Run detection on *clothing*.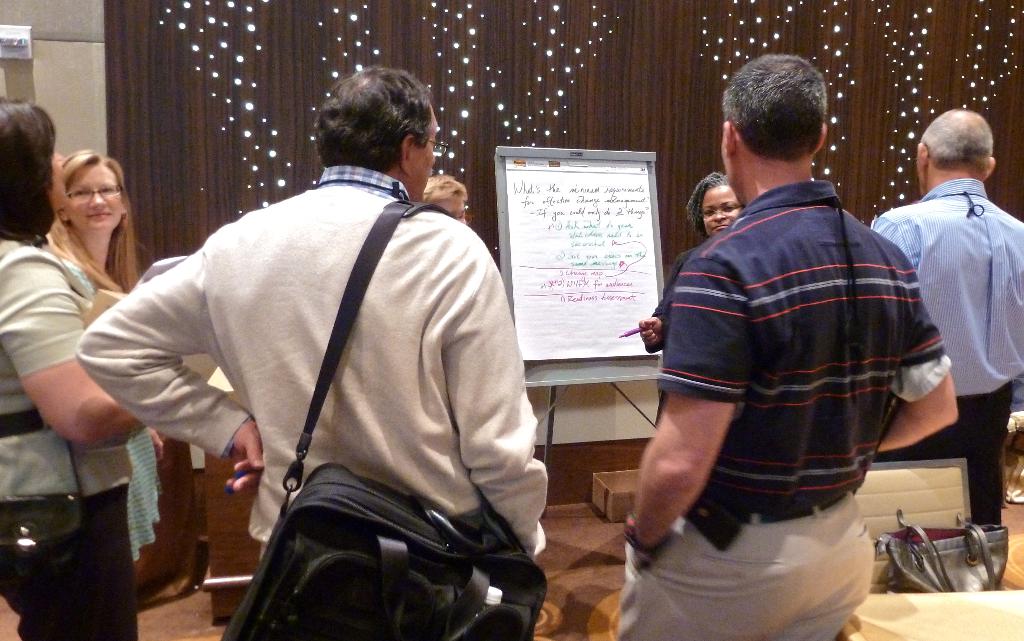
Result: 109, 142, 539, 609.
